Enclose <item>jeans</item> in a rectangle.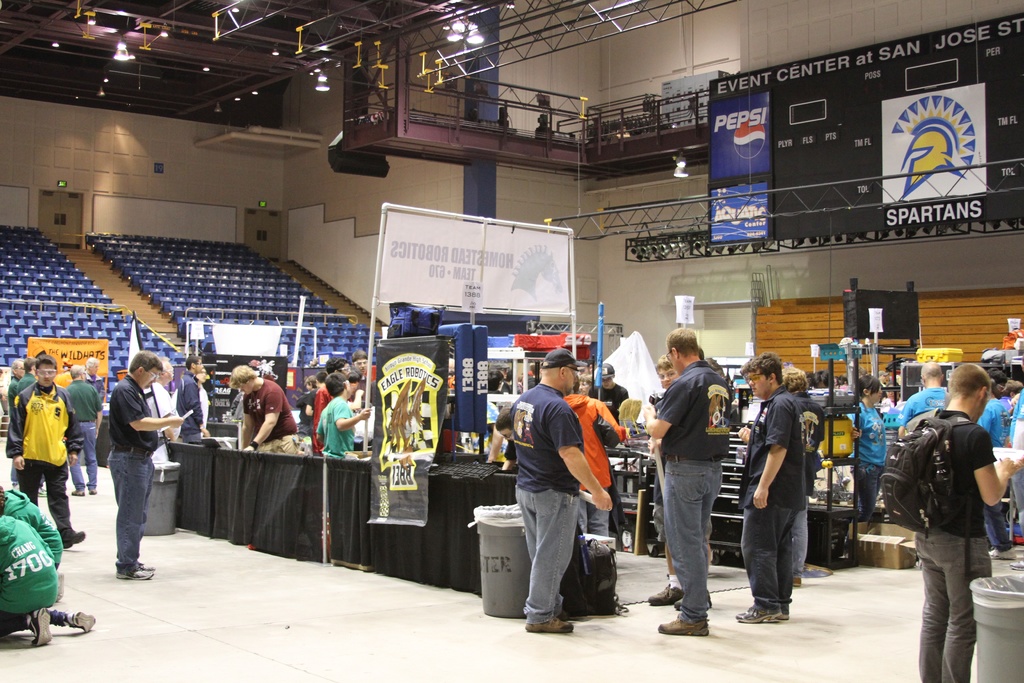
[913,529,991,682].
